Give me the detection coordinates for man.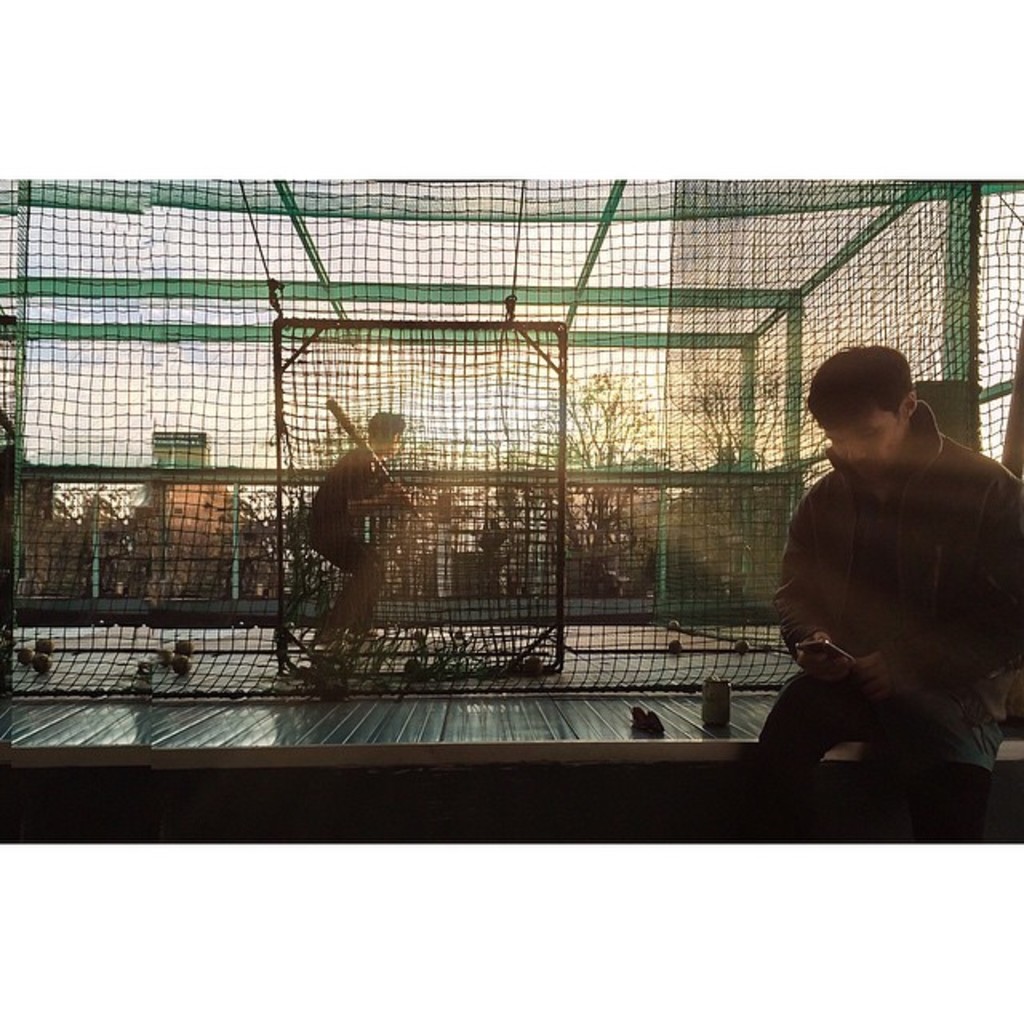
{"left": 301, "top": 410, "right": 408, "bottom": 640}.
